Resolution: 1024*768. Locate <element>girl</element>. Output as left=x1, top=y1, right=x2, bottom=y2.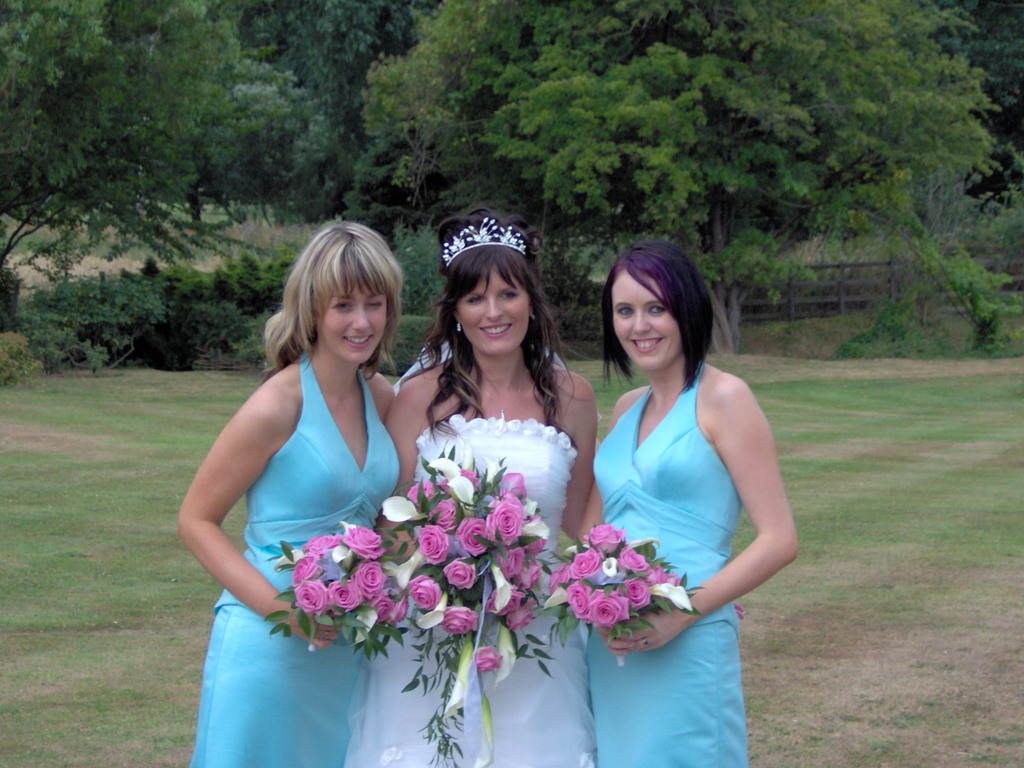
left=168, top=214, right=429, bottom=767.
